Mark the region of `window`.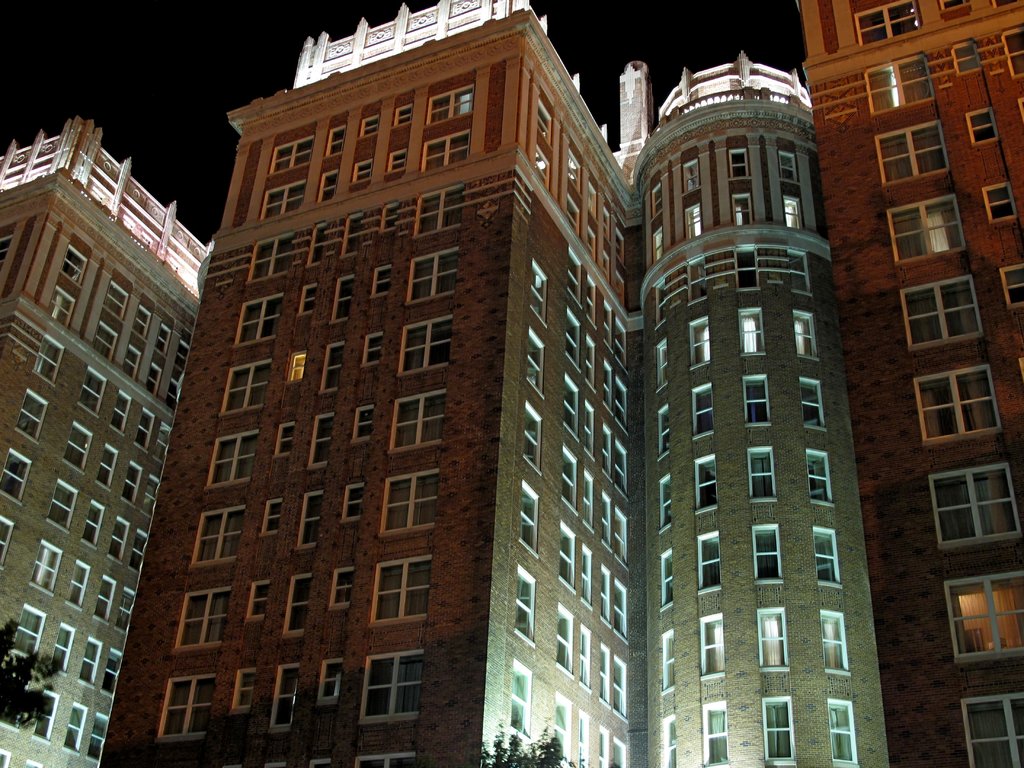
Region: select_region(346, 484, 364, 519).
